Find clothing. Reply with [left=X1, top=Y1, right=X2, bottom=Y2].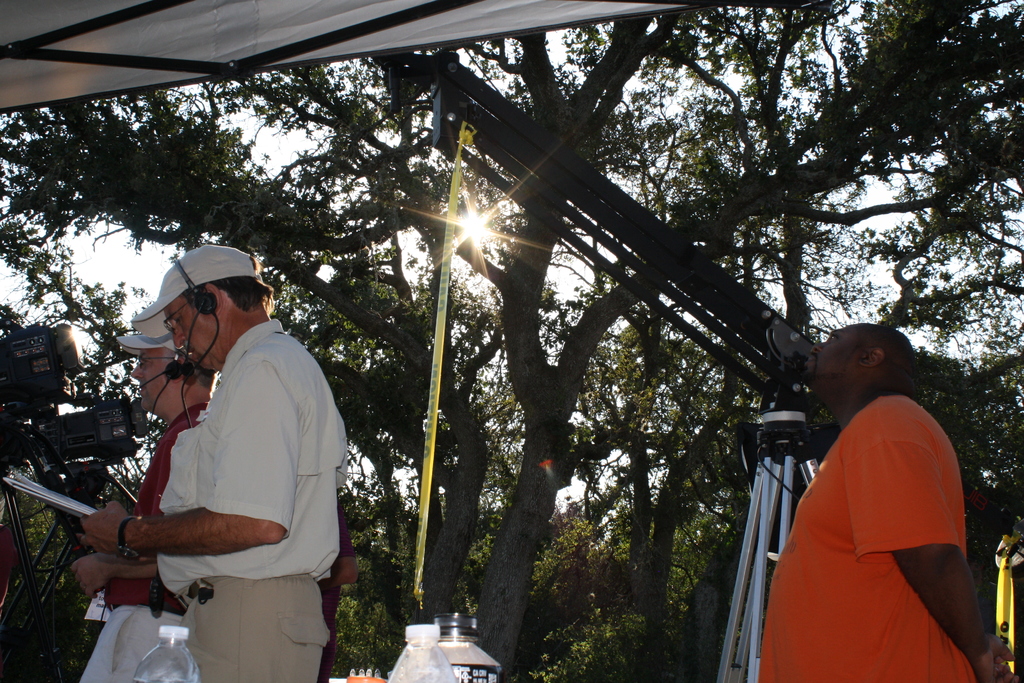
[left=753, top=395, right=995, bottom=682].
